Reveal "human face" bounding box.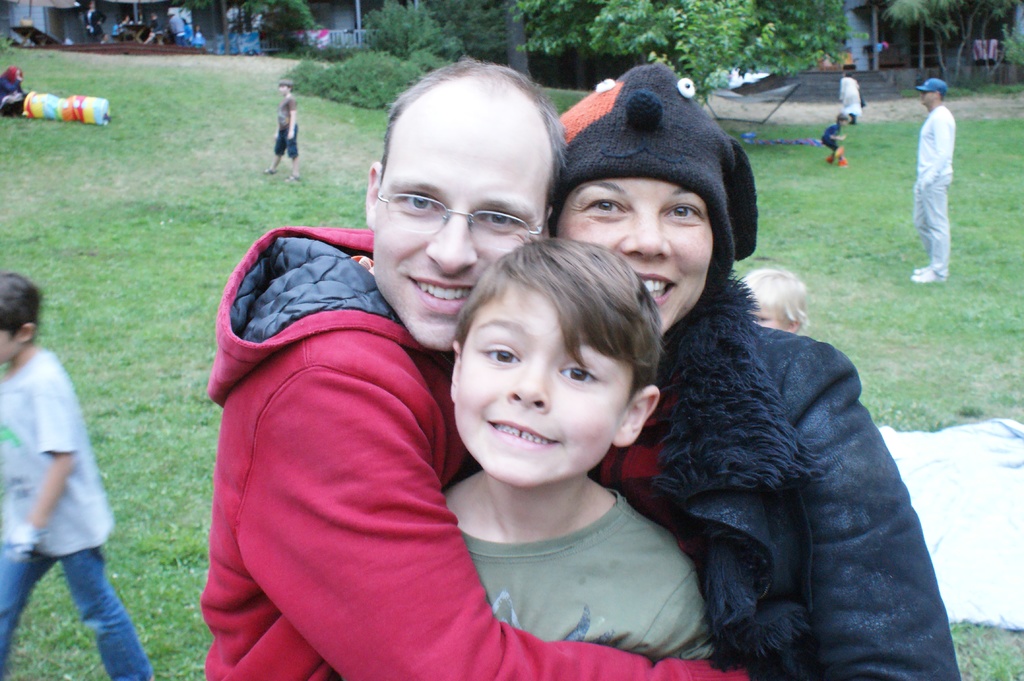
Revealed: [280, 86, 285, 95].
